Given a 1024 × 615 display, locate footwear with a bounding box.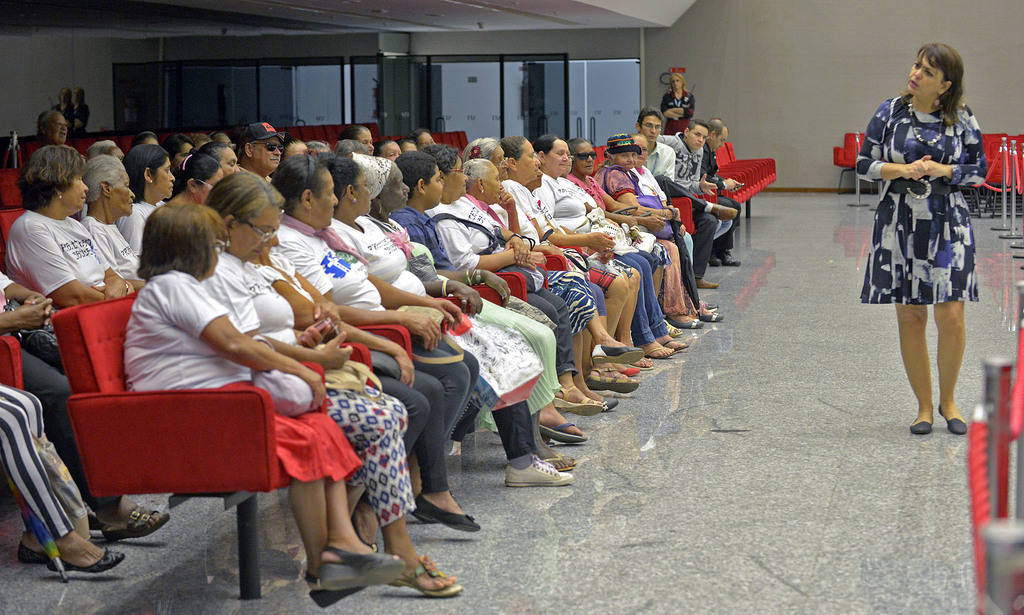
Located: 696:309:716:323.
